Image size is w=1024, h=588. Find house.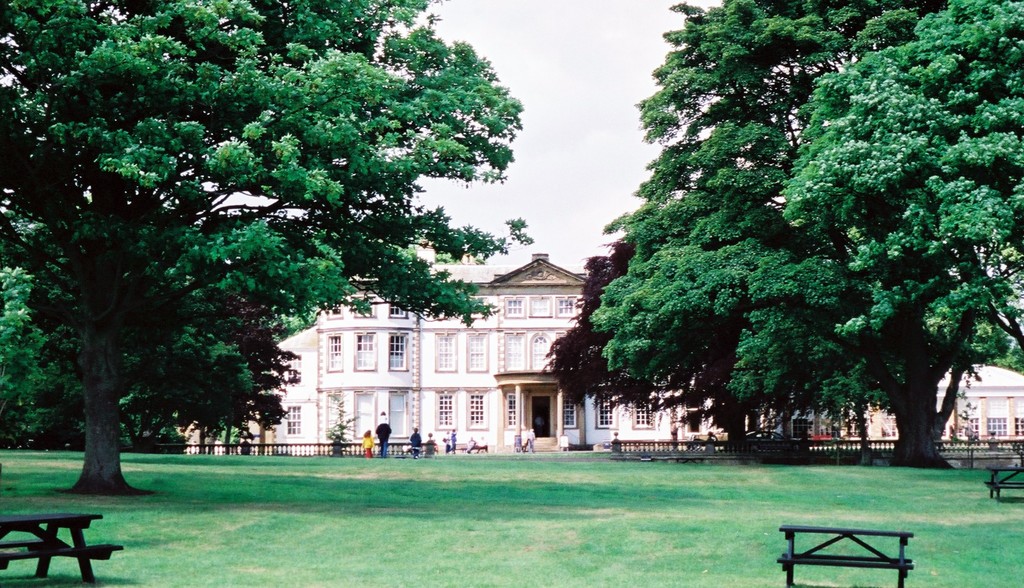
{"left": 223, "top": 266, "right": 637, "bottom": 446}.
